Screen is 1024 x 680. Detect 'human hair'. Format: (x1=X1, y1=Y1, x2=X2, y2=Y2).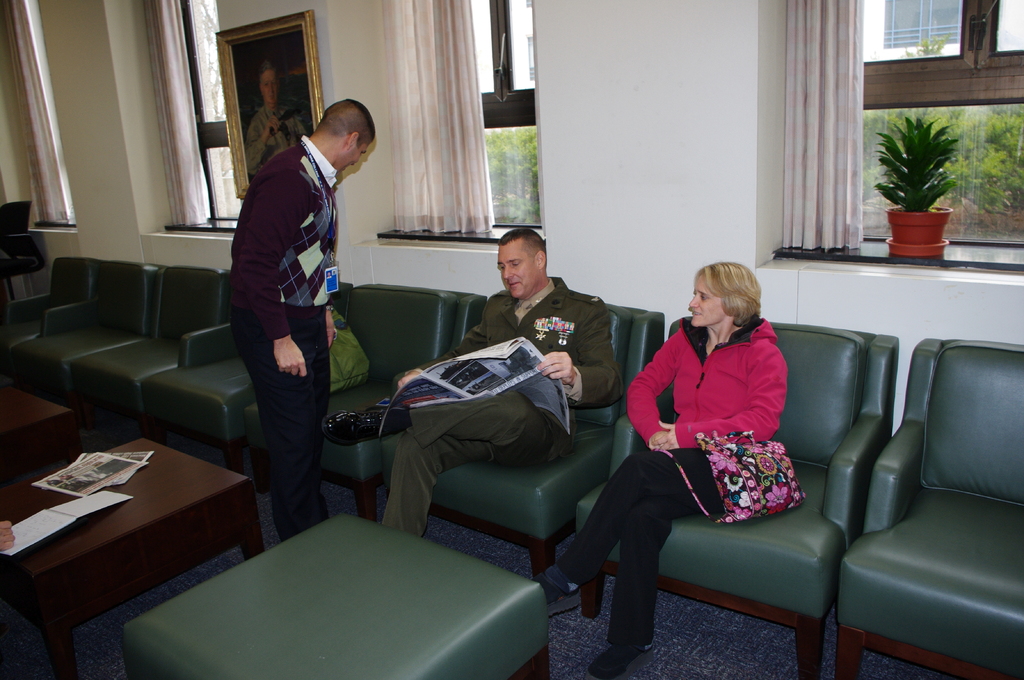
(x1=686, y1=264, x2=764, y2=358).
